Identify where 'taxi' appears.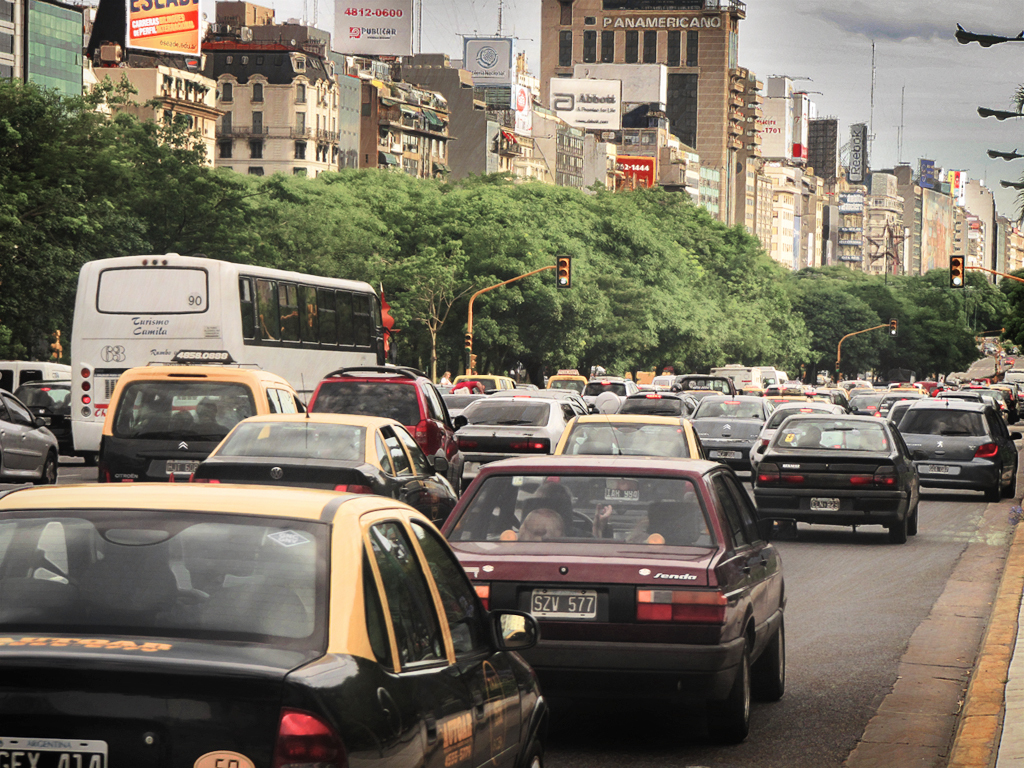
Appears at pyautogui.locateOnScreen(96, 349, 310, 481).
